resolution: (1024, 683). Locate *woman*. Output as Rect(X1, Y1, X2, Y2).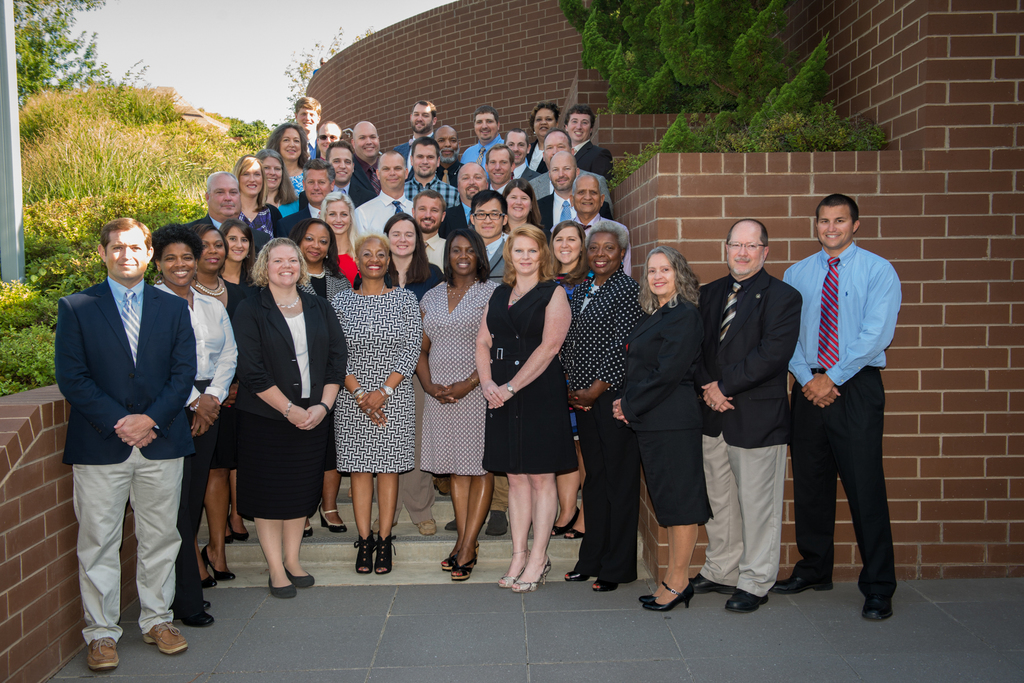
Rect(234, 230, 318, 622).
